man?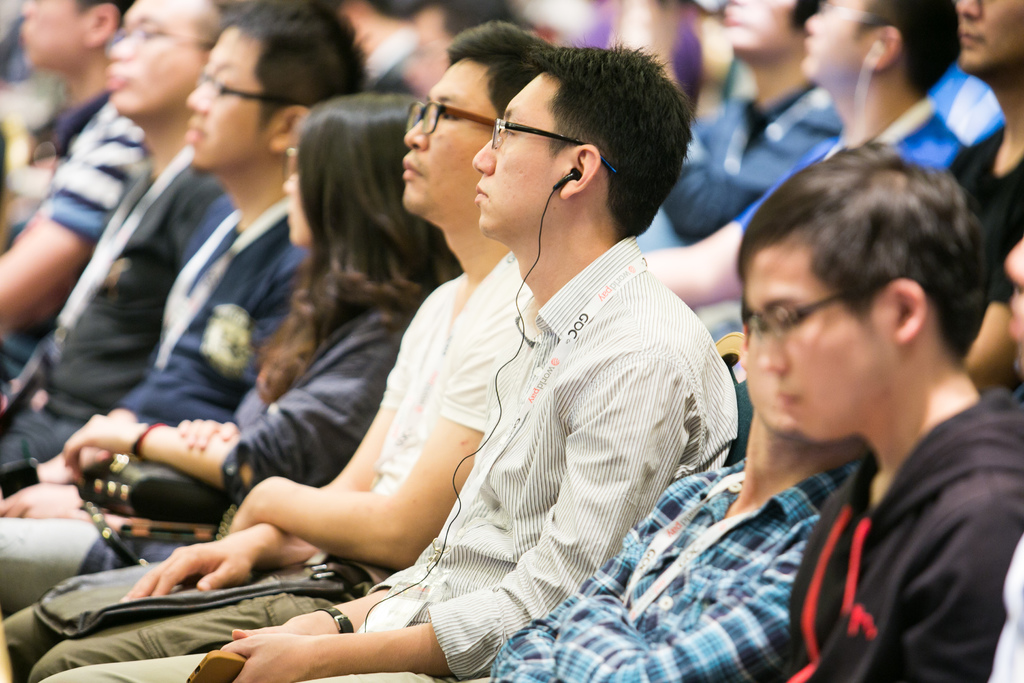
region(2, 17, 553, 682)
